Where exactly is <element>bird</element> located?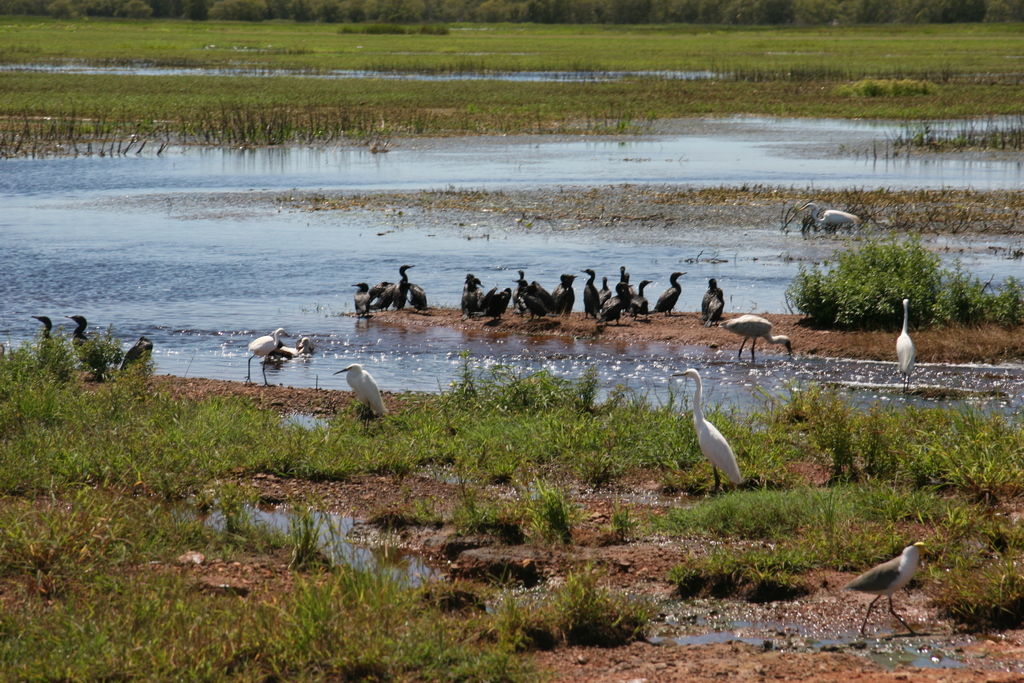
Its bounding box is (x1=615, y1=262, x2=630, y2=292).
